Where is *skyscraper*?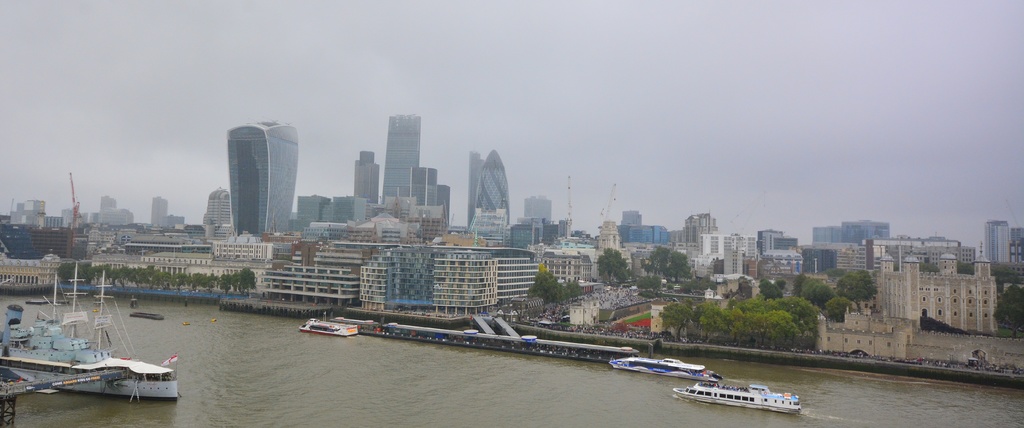
{"x1": 520, "y1": 192, "x2": 556, "y2": 223}.
